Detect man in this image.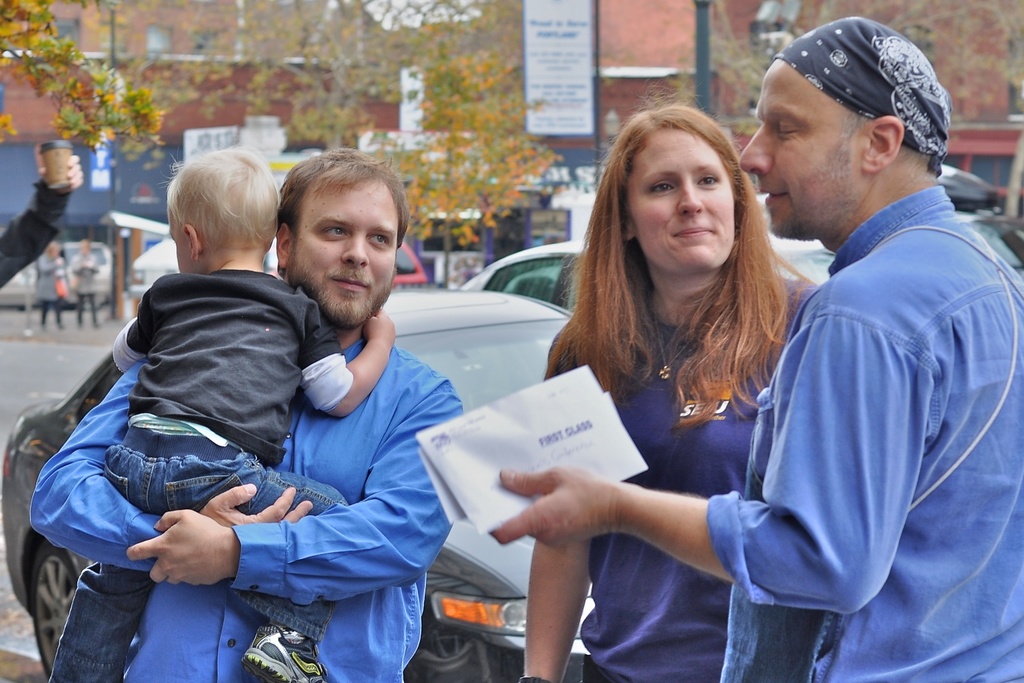
Detection: {"left": 35, "top": 179, "right": 475, "bottom": 675}.
